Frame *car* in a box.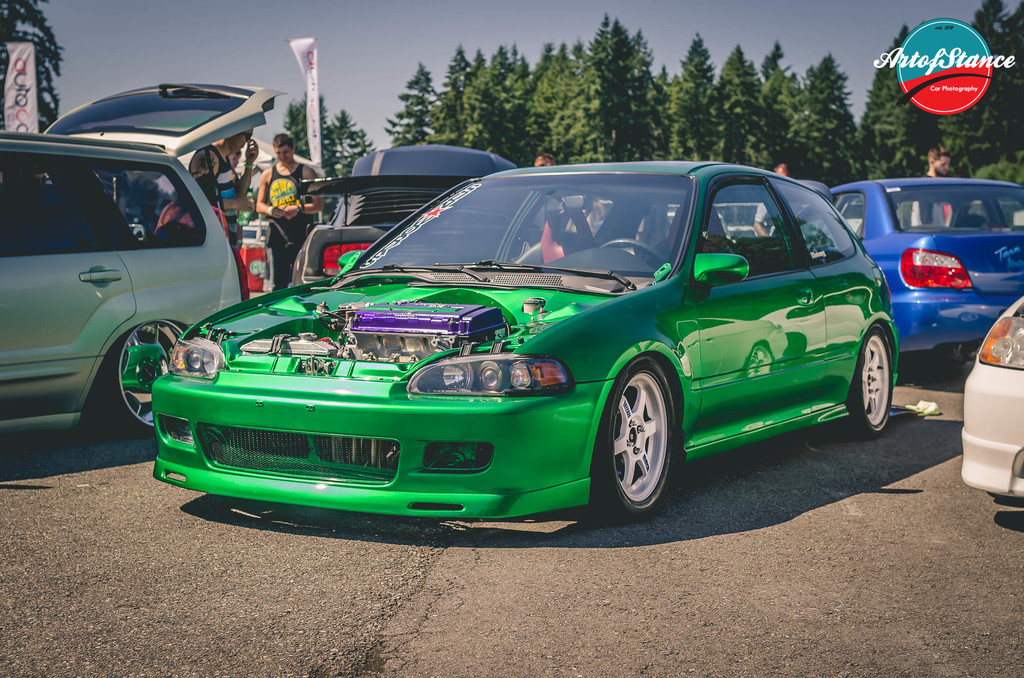
left=961, top=297, right=1023, bottom=502.
